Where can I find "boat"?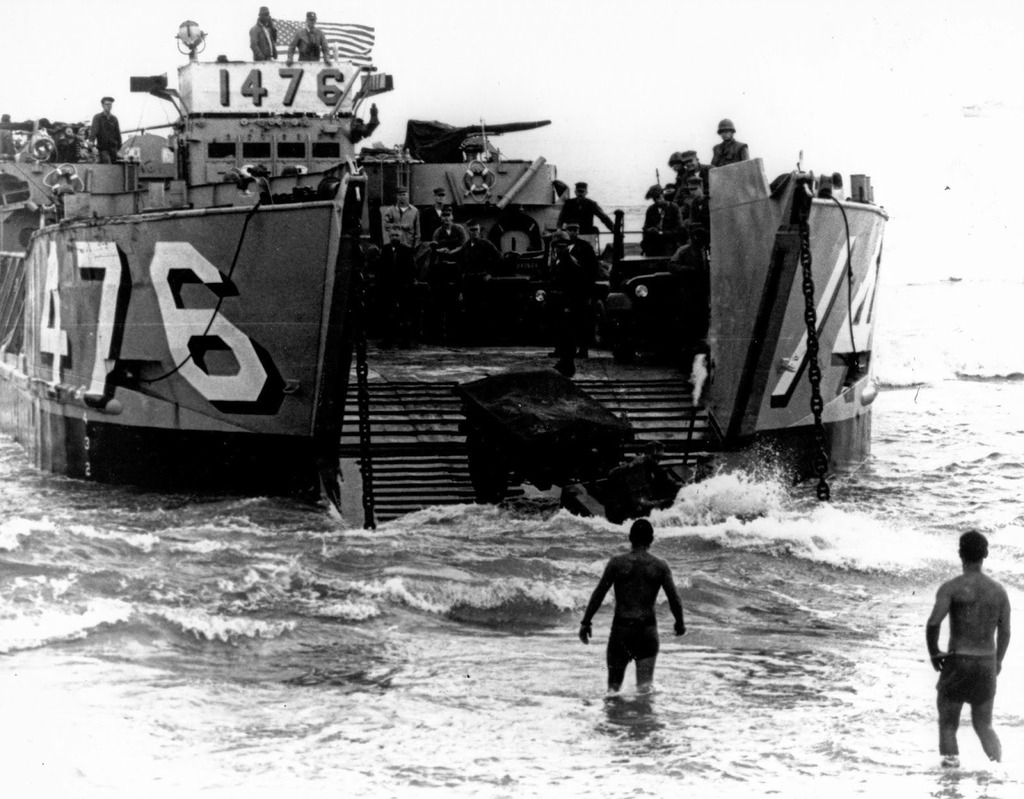
You can find it at 0:11:888:530.
